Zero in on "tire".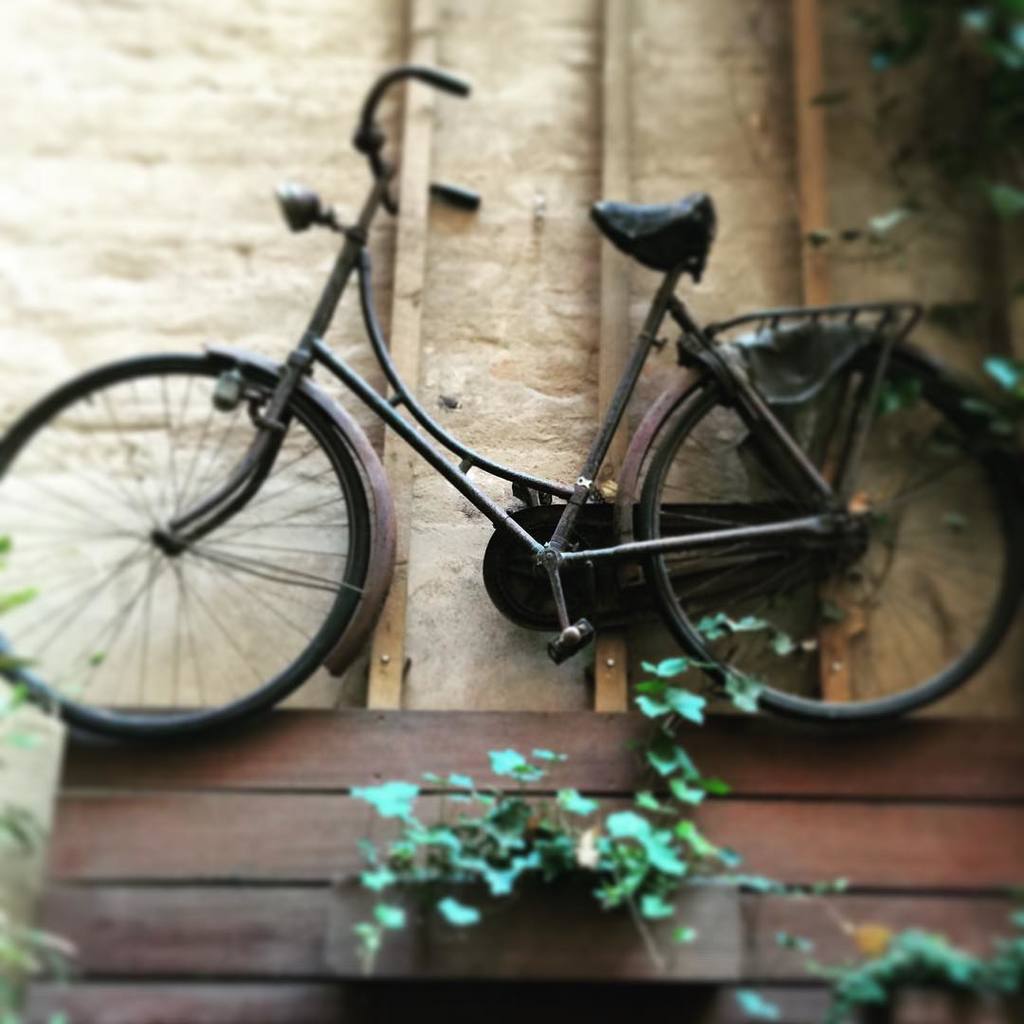
Zeroed in: 635/320/1023/721.
